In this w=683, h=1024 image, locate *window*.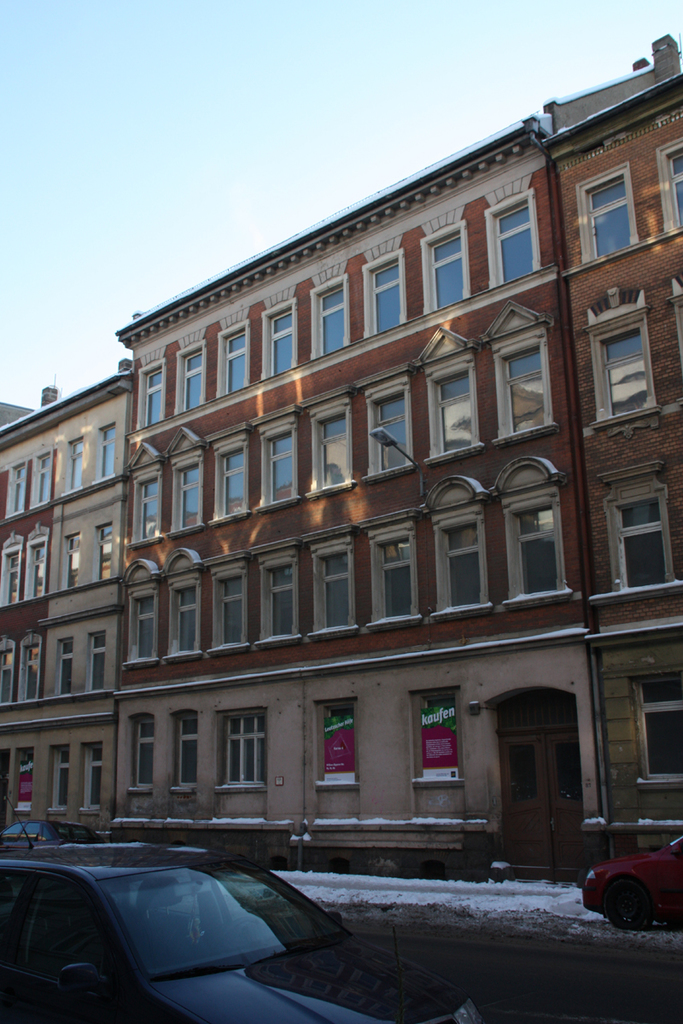
Bounding box: locate(165, 428, 205, 527).
